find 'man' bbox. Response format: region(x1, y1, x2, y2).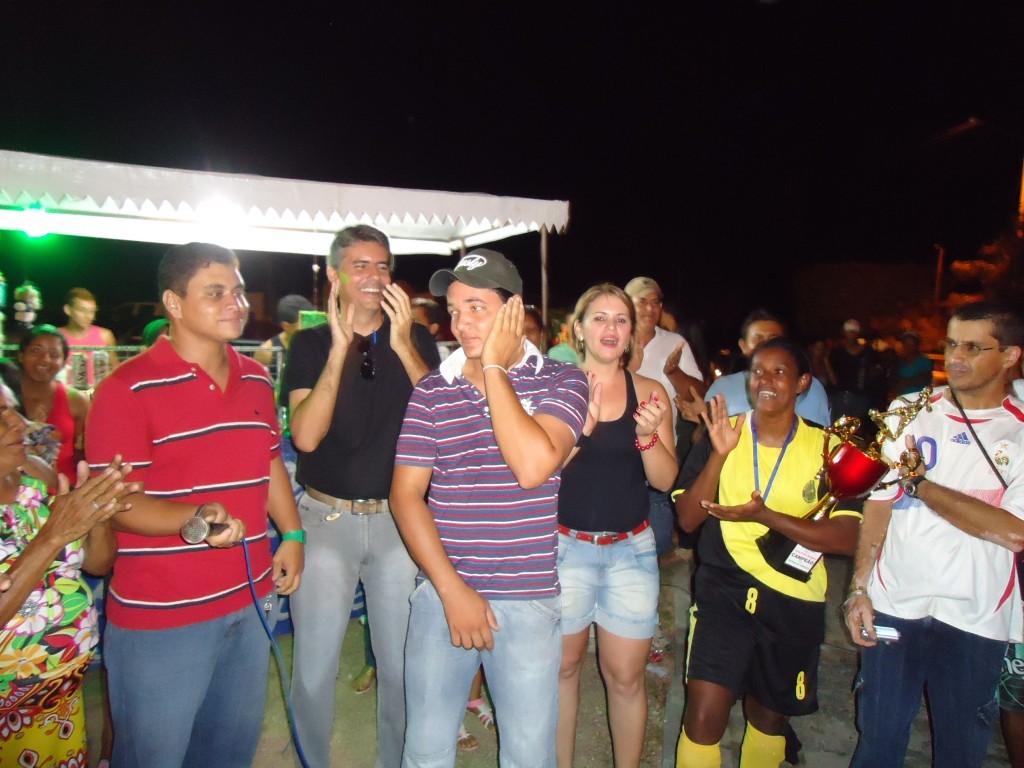
region(696, 313, 830, 428).
